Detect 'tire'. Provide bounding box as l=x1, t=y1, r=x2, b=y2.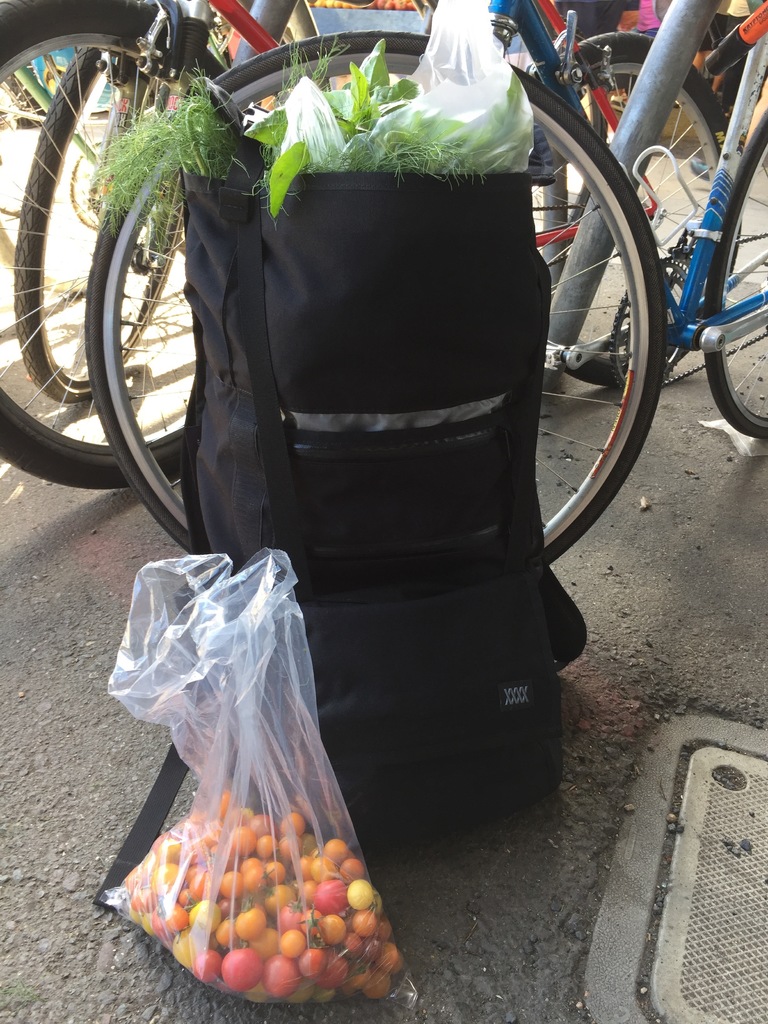
l=84, t=26, r=656, b=568.
